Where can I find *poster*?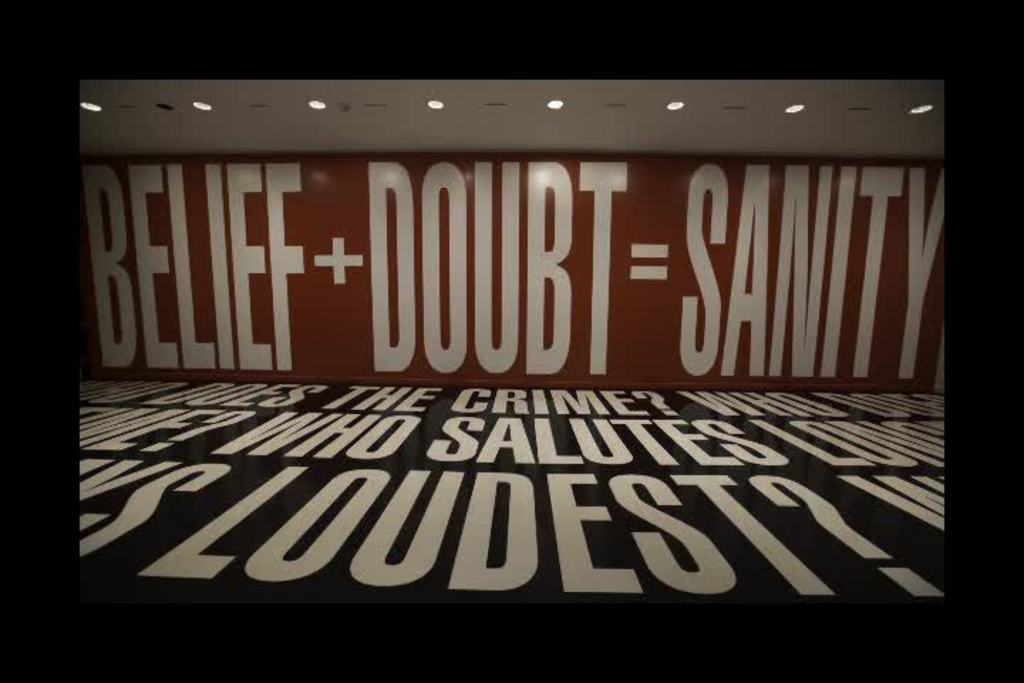
You can find it at [81, 77, 942, 592].
